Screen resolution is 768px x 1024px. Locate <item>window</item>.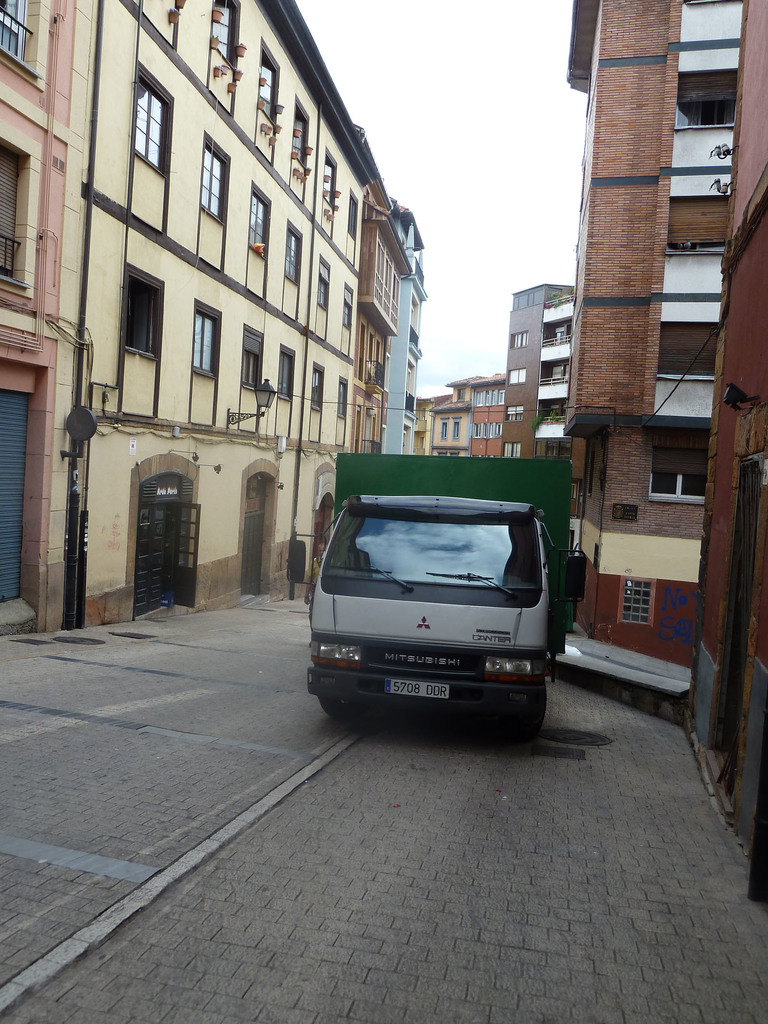
340,380,353,419.
